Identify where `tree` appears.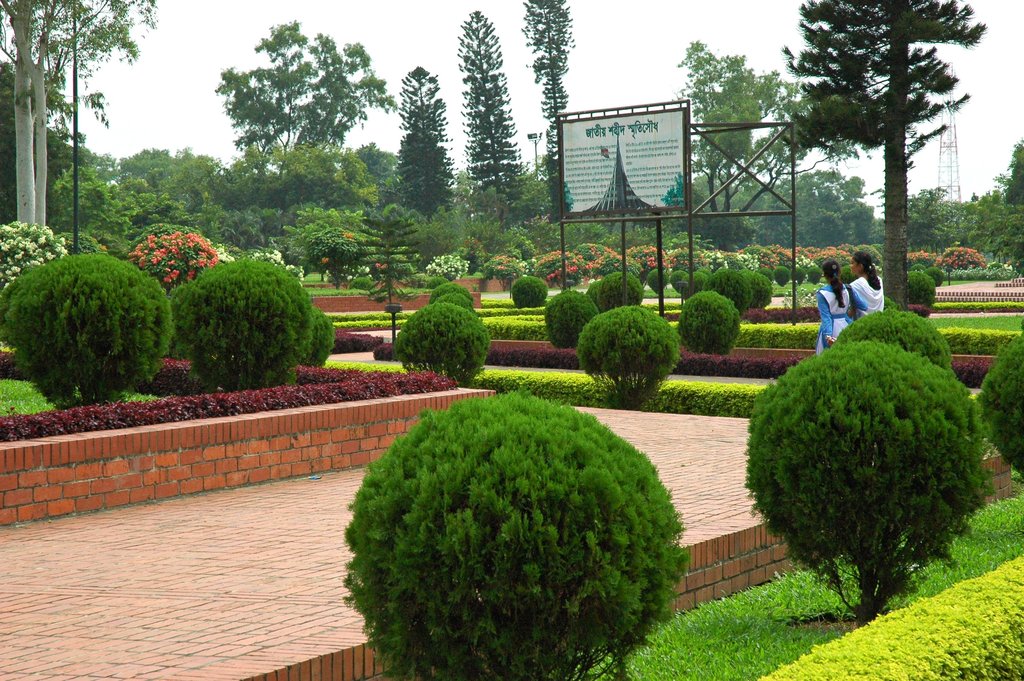
Appears at locate(110, 140, 260, 250).
